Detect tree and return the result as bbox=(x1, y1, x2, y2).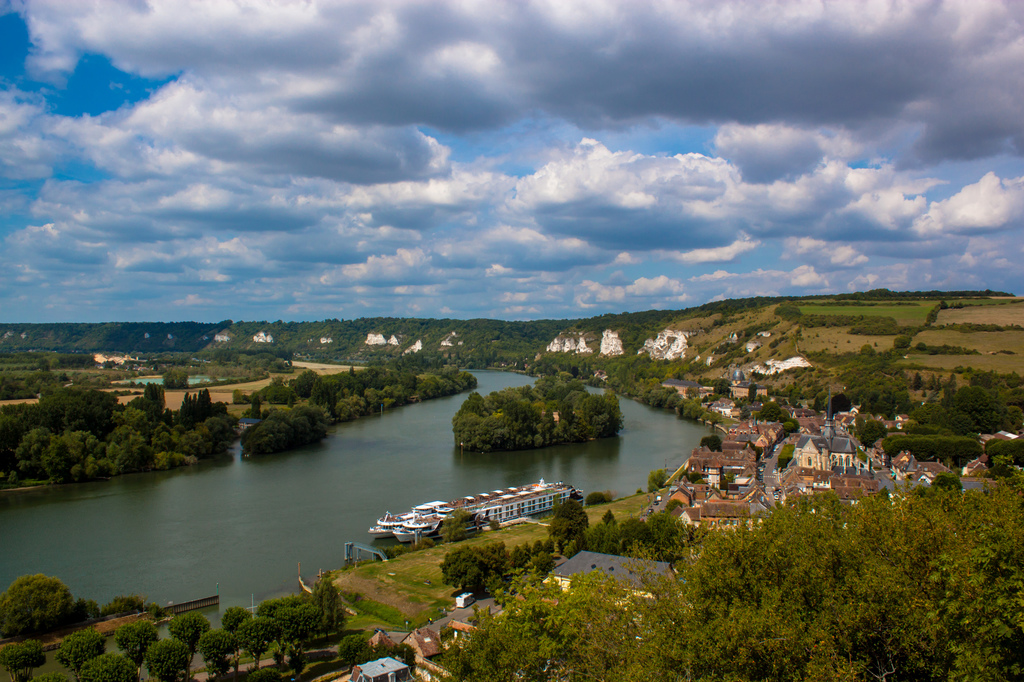
bbox=(79, 647, 140, 681).
